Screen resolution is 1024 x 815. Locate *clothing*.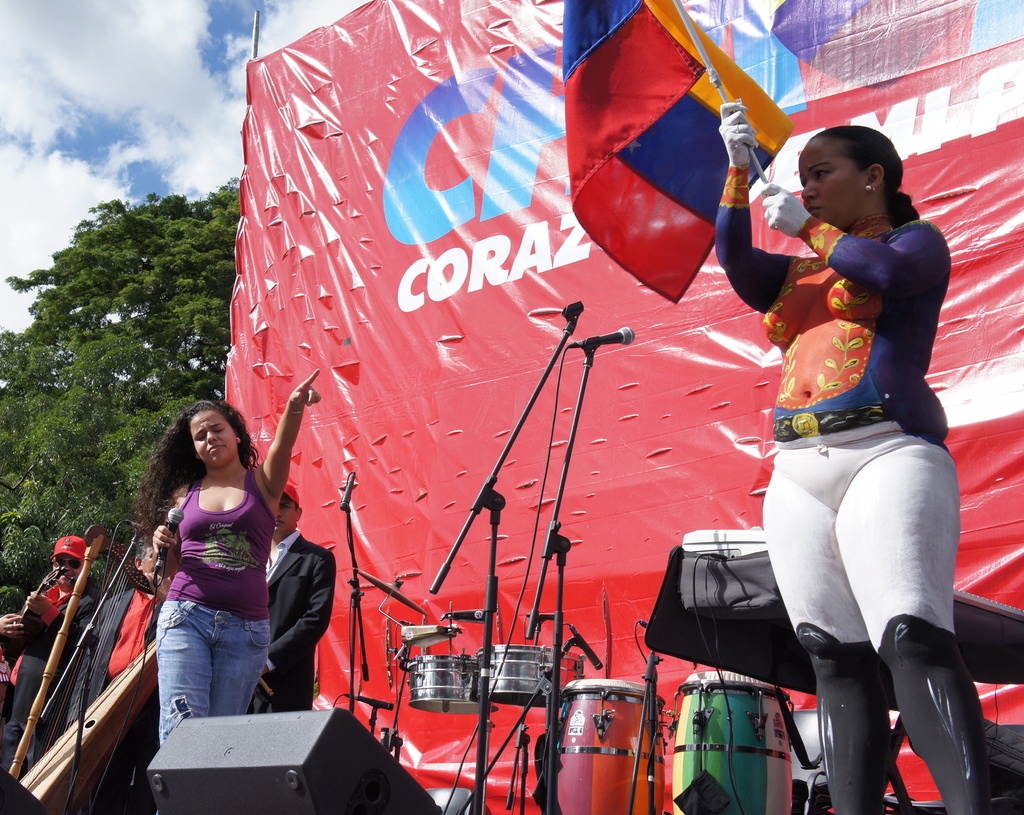
[246,527,334,710].
